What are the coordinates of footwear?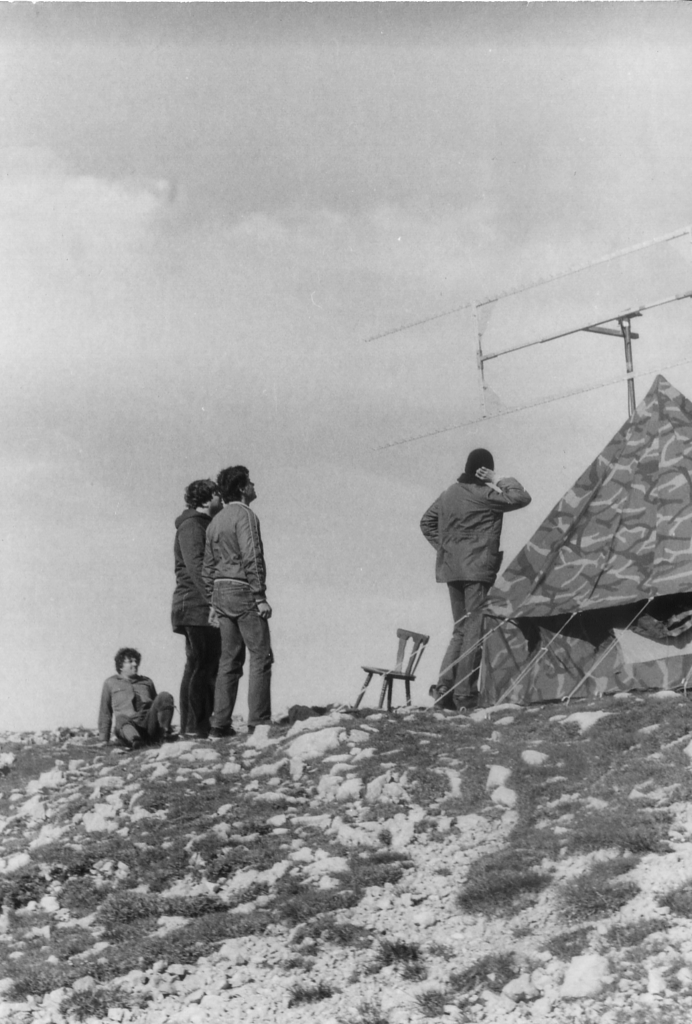
left=212, top=724, right=234, bottom=741.
